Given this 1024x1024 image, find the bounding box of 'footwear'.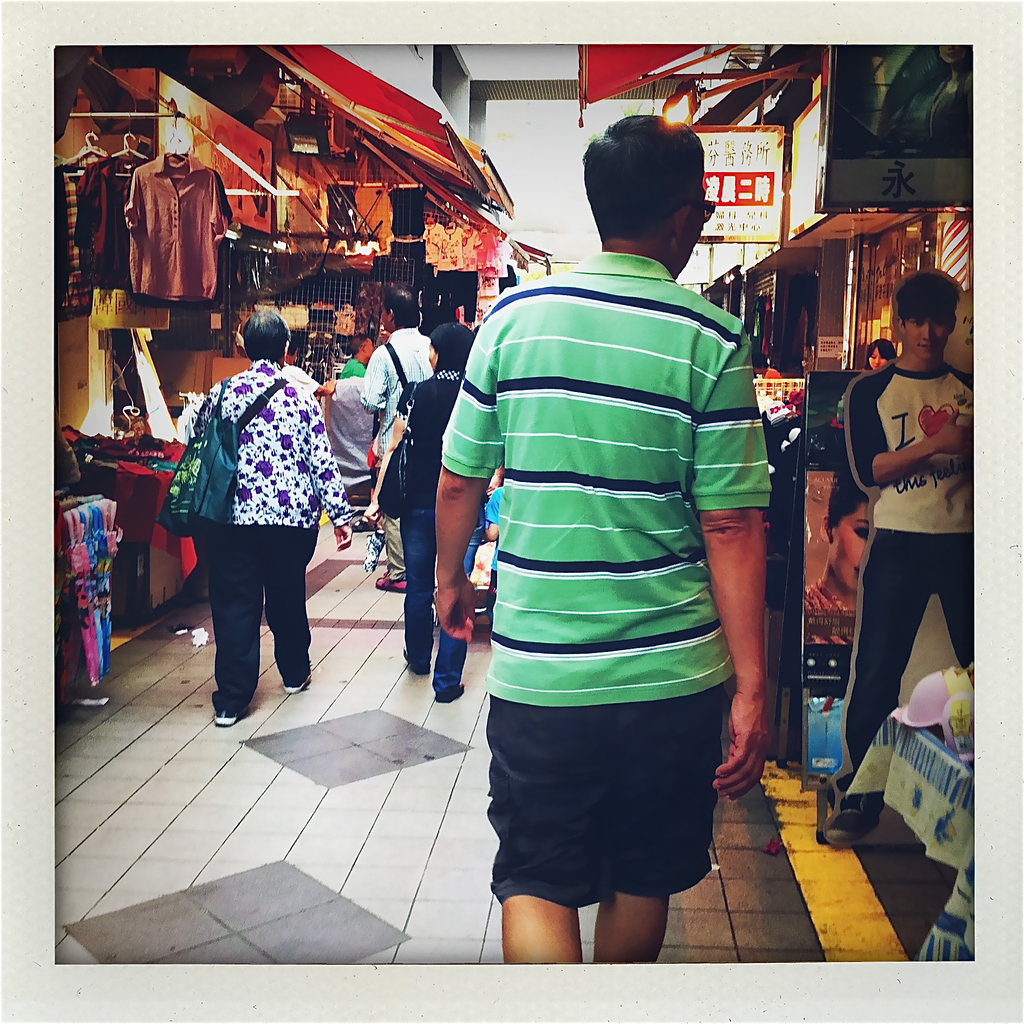
select_region(281, 666, 319, 694).
